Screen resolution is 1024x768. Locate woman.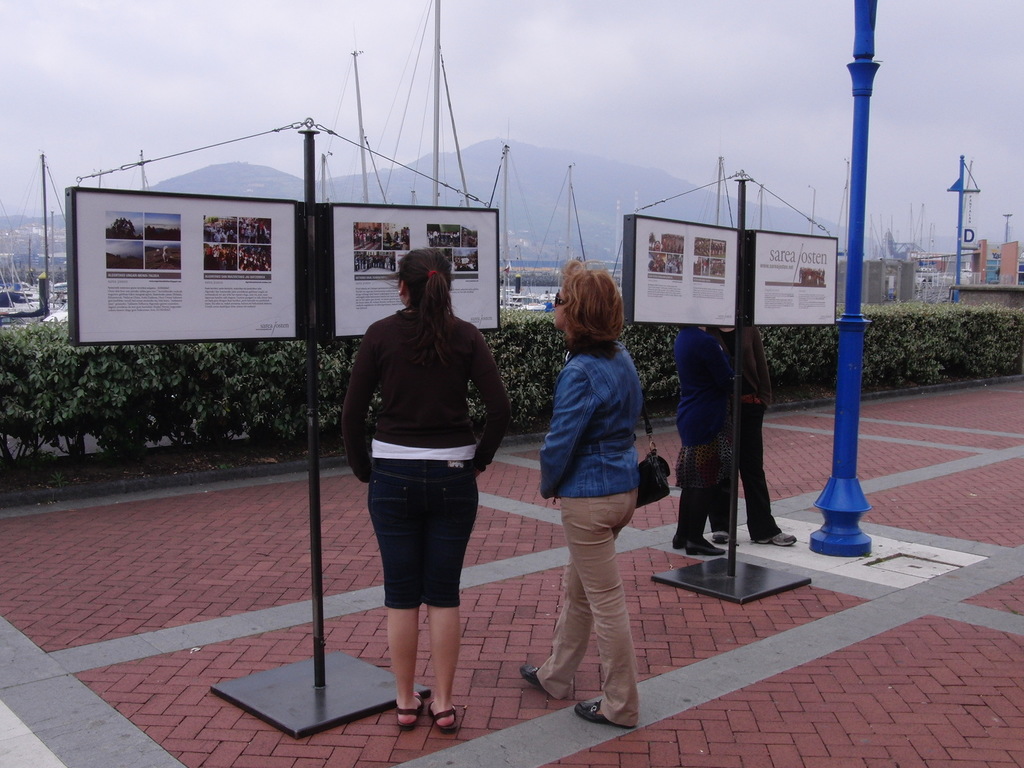
x1=336, y1=259, x2=504, y2=741.
